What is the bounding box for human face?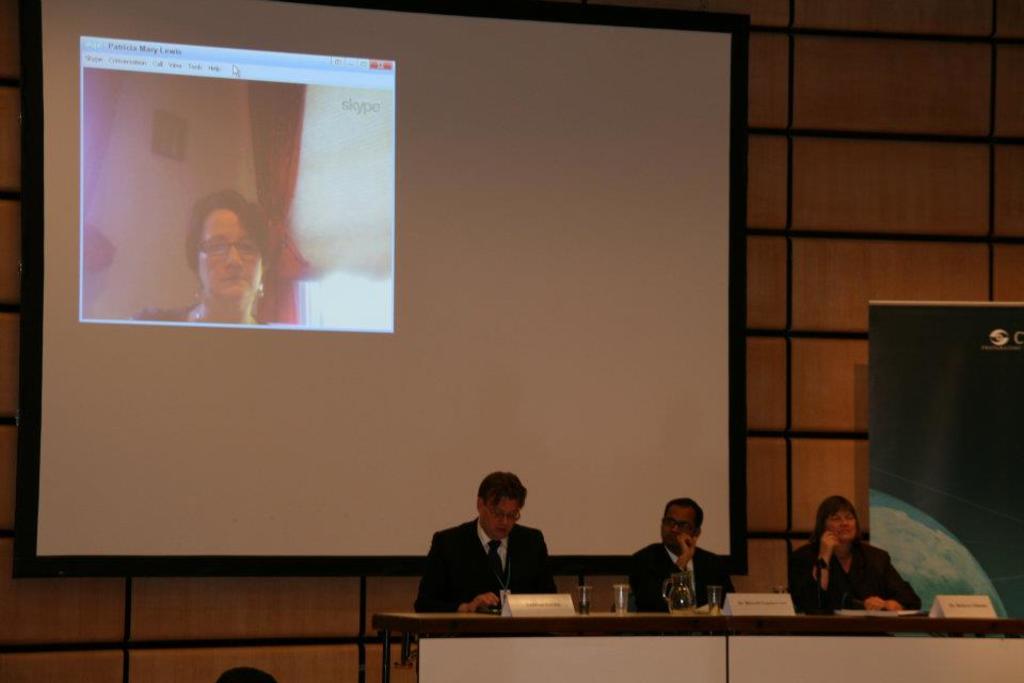
Rect(662, 503, 698, 544).
